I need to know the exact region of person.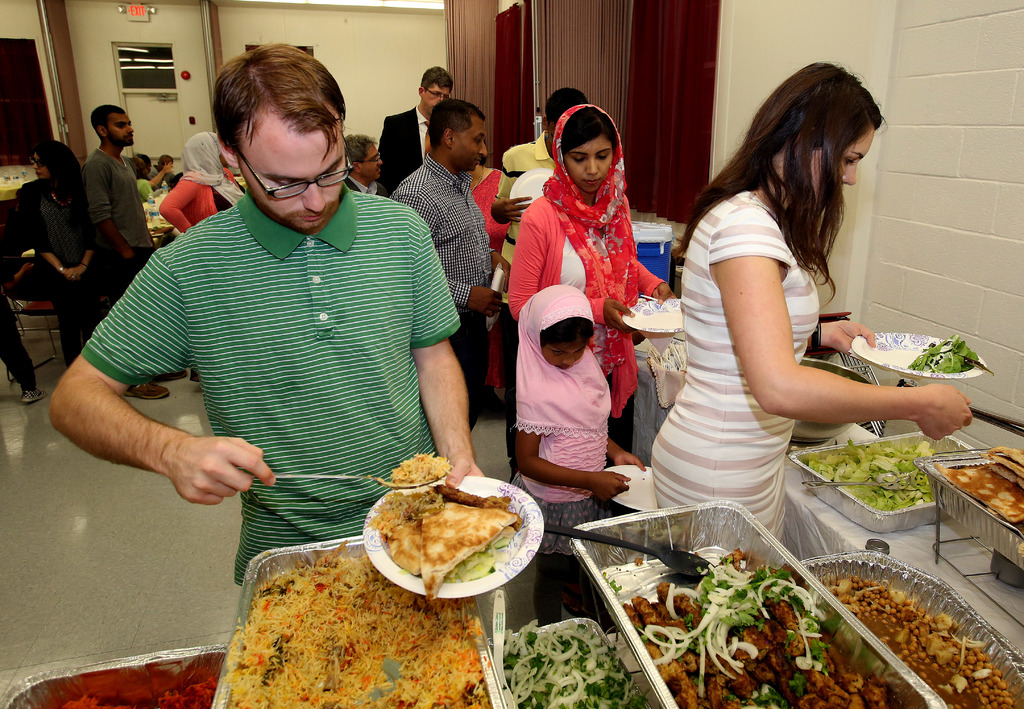
Region: region(634, 61, 972, 570).
